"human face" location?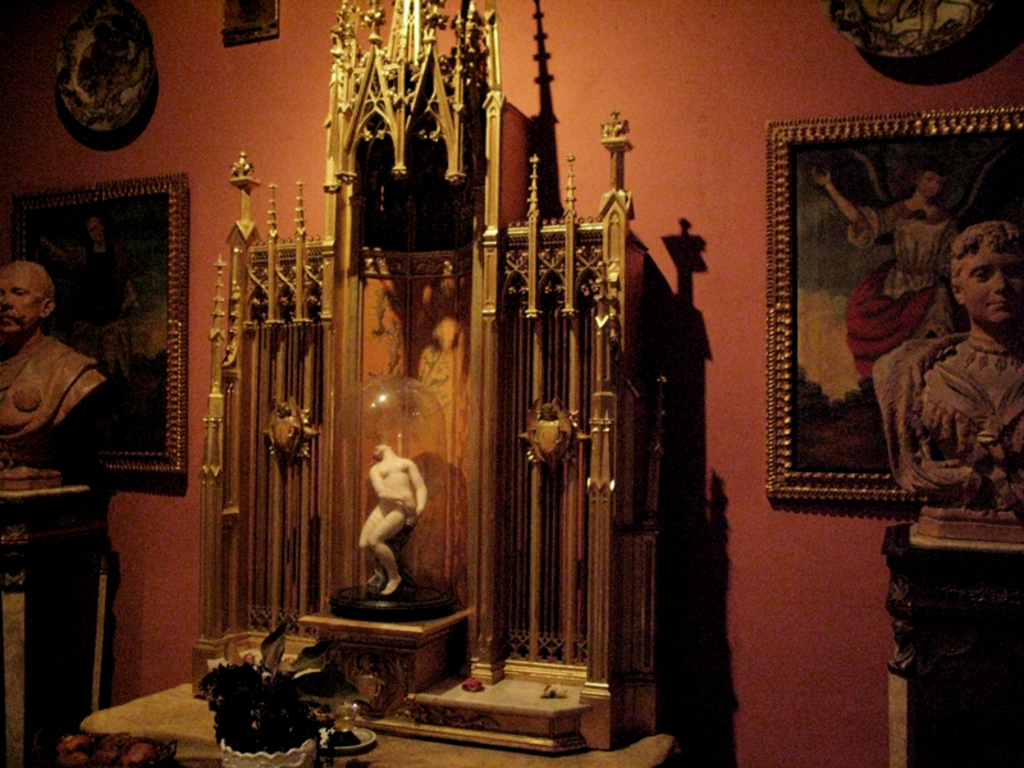
box(963, 244, 1023, 326)
